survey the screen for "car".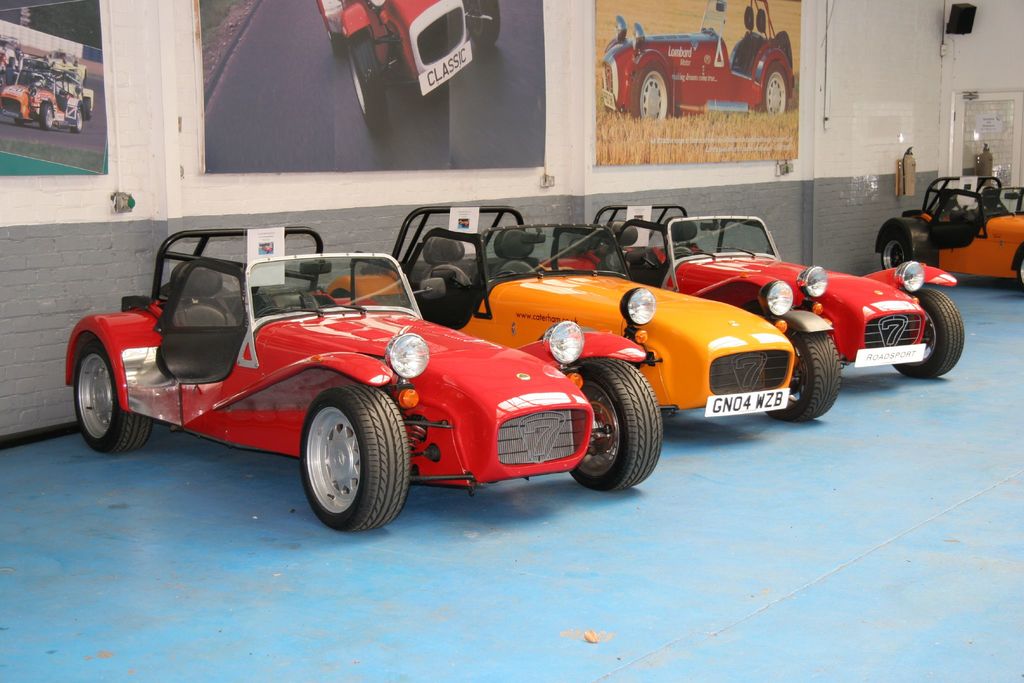
Survey found: select_region(0, 53, 98, 139).
